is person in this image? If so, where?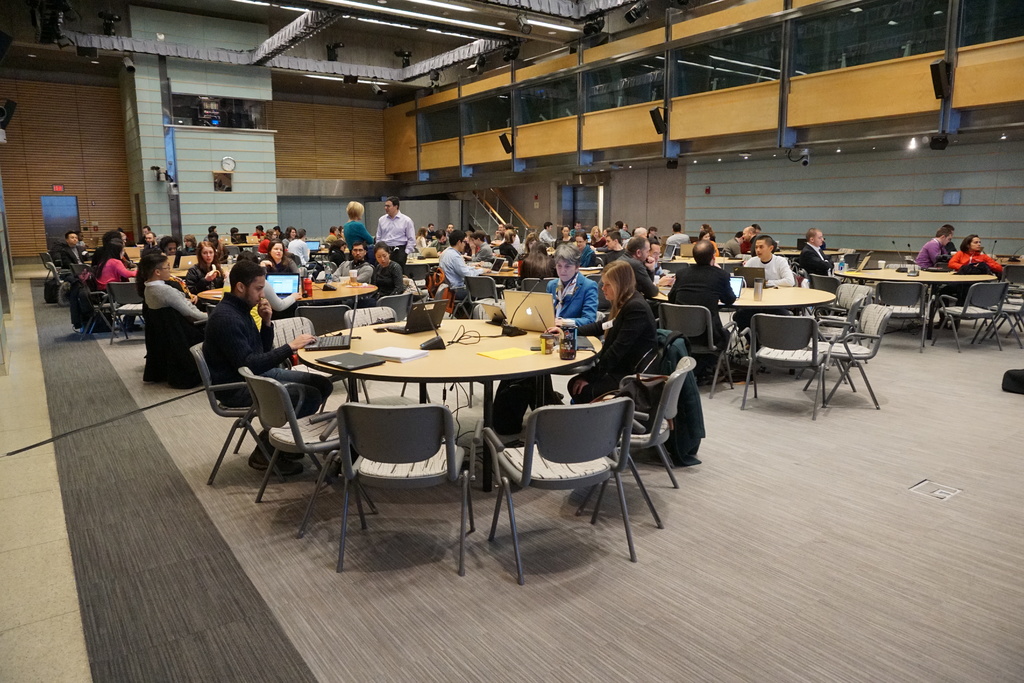
Yes, at detection(941, 221, 956, 258).
